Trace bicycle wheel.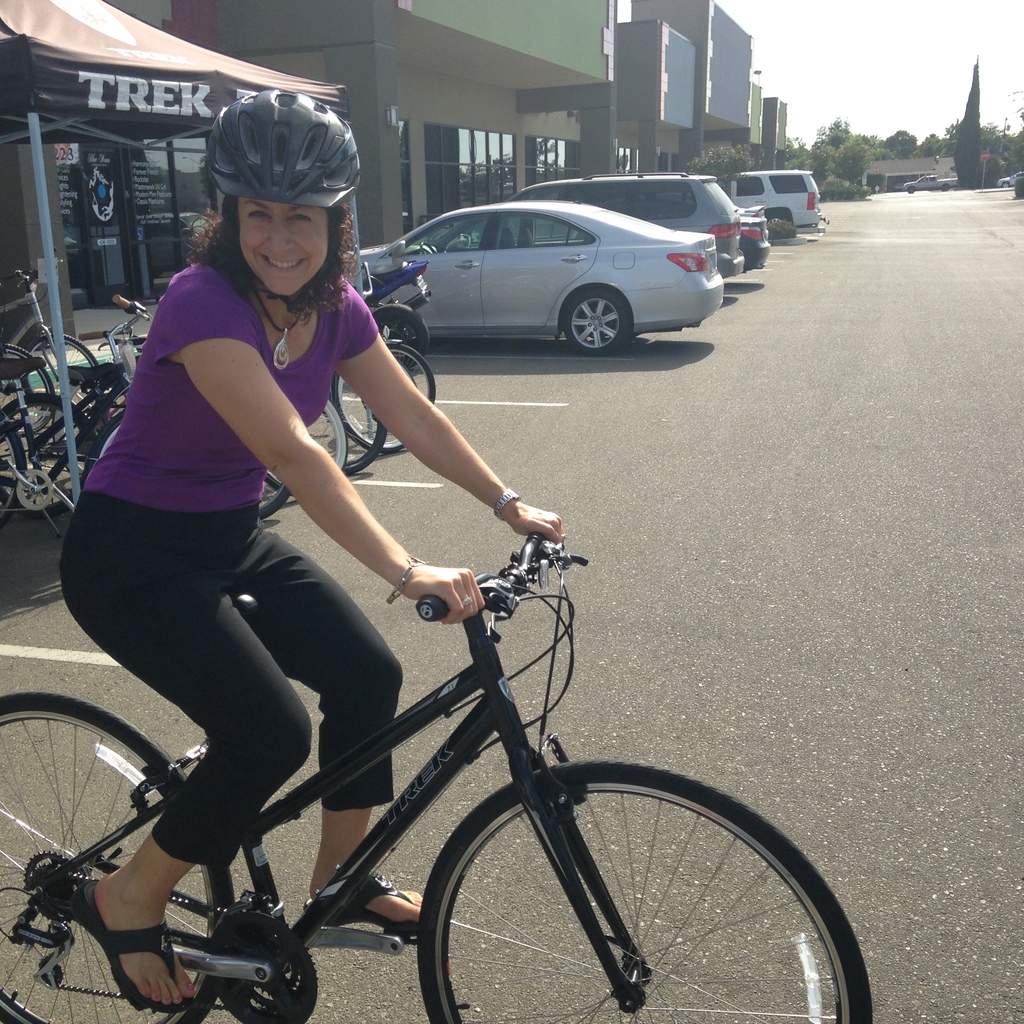
Traced to l=349, t=374, r=404, b=458.
